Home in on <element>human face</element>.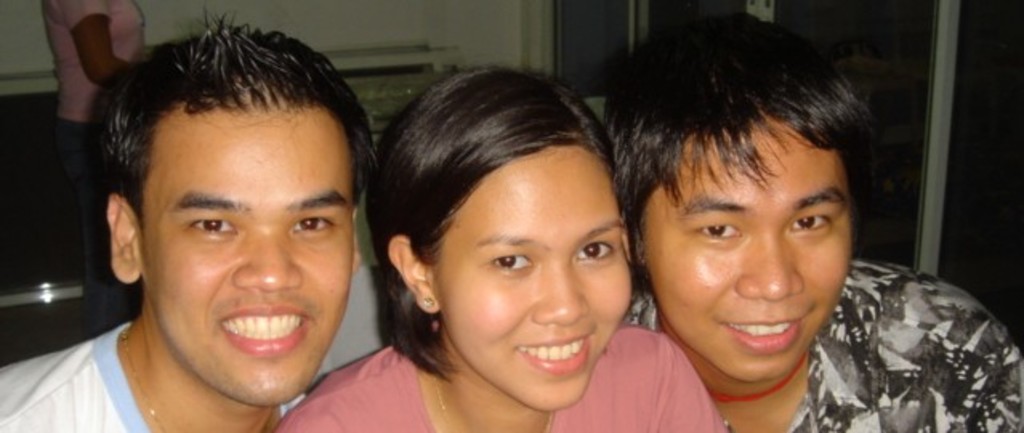
Homed in at rect(442, 149, 633, 411).
